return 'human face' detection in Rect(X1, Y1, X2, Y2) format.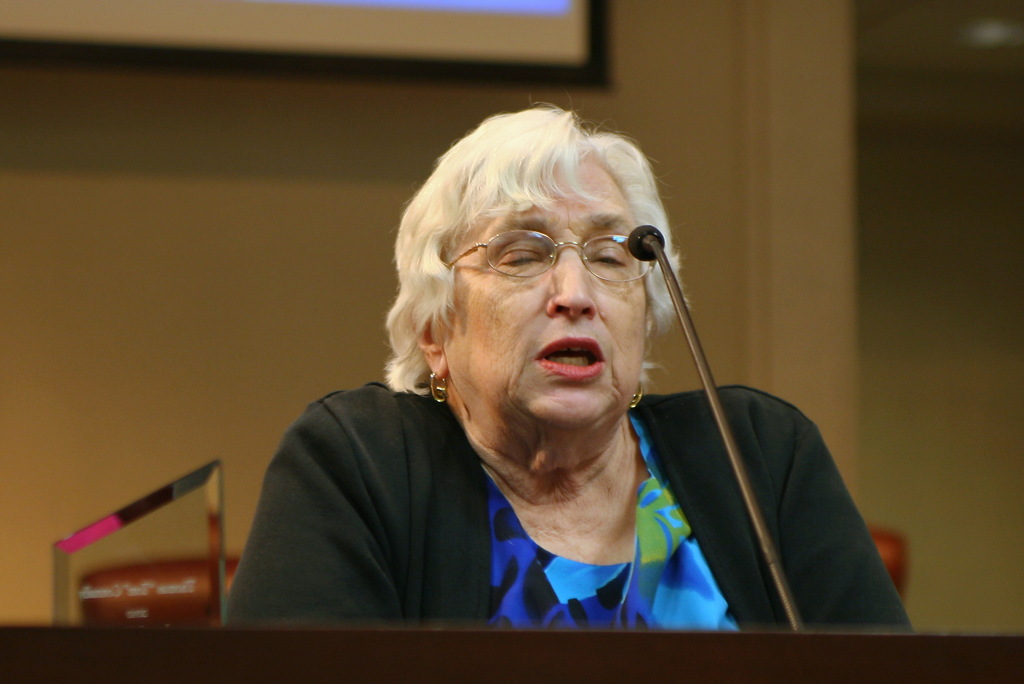
Rect(438, 161, 644, 431).
